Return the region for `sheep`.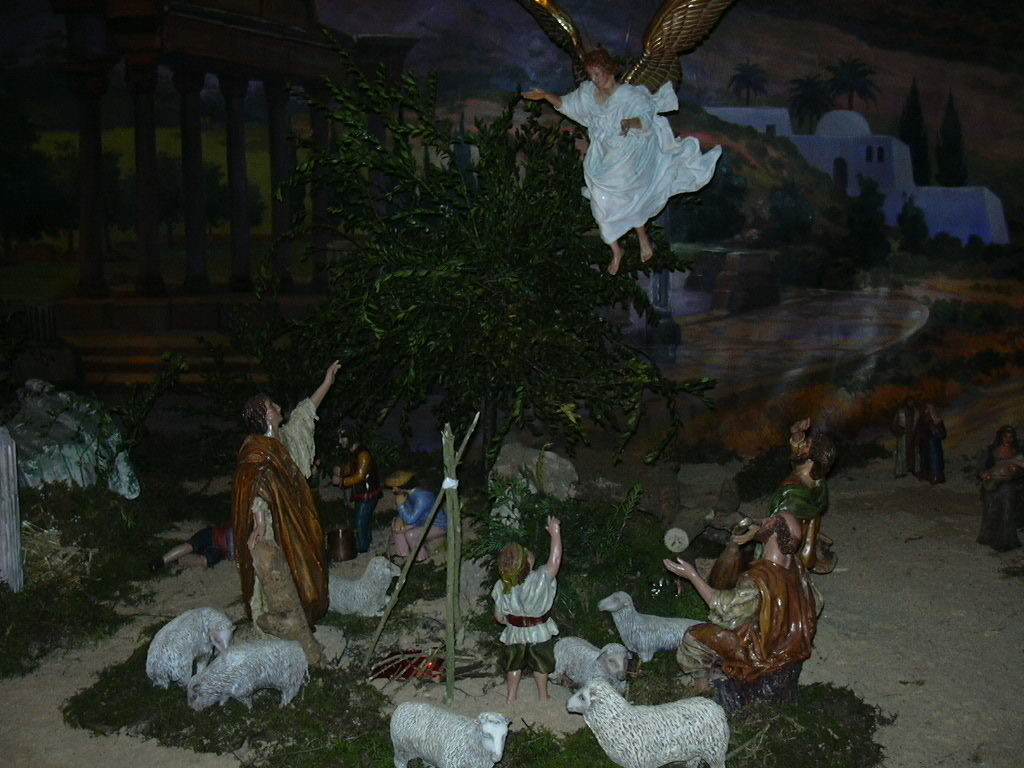
box=[598, 591, 707, 665].
